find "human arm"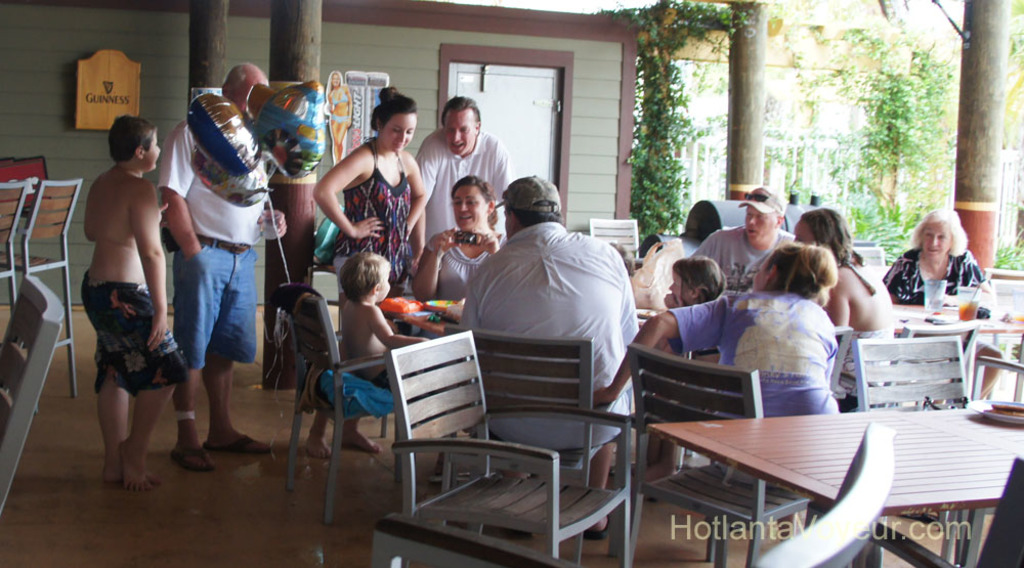
[x1=249, y1=196, x2=289, y2=244]
